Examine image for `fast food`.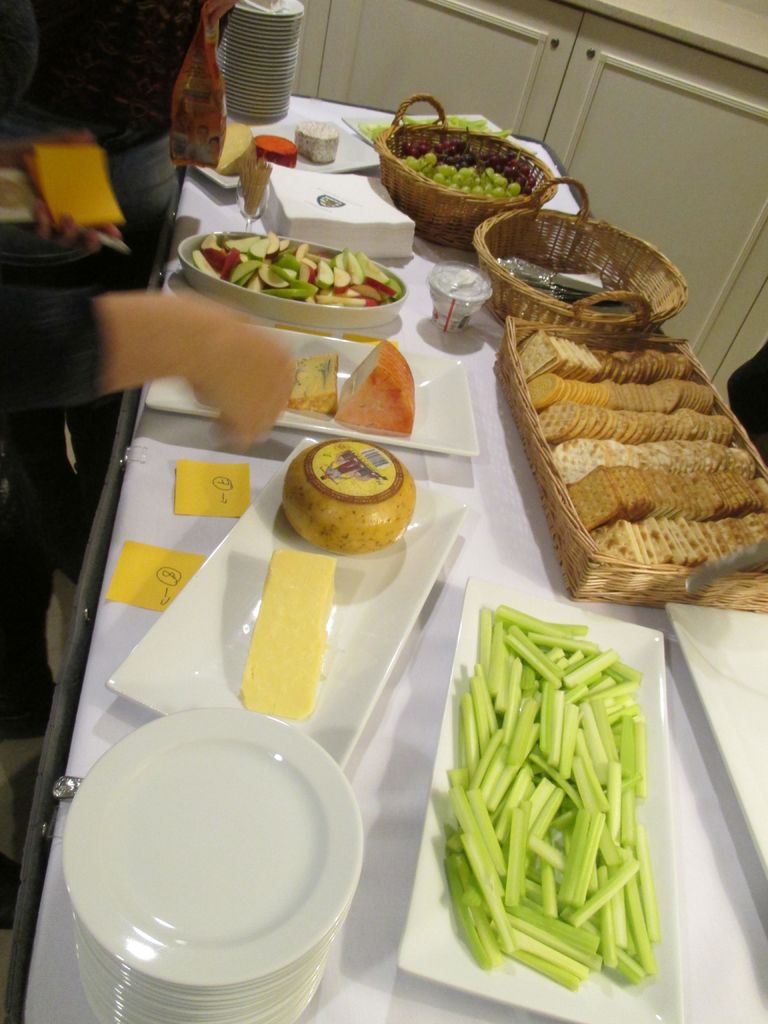
Examination result: 335, 333, 418, 434.
